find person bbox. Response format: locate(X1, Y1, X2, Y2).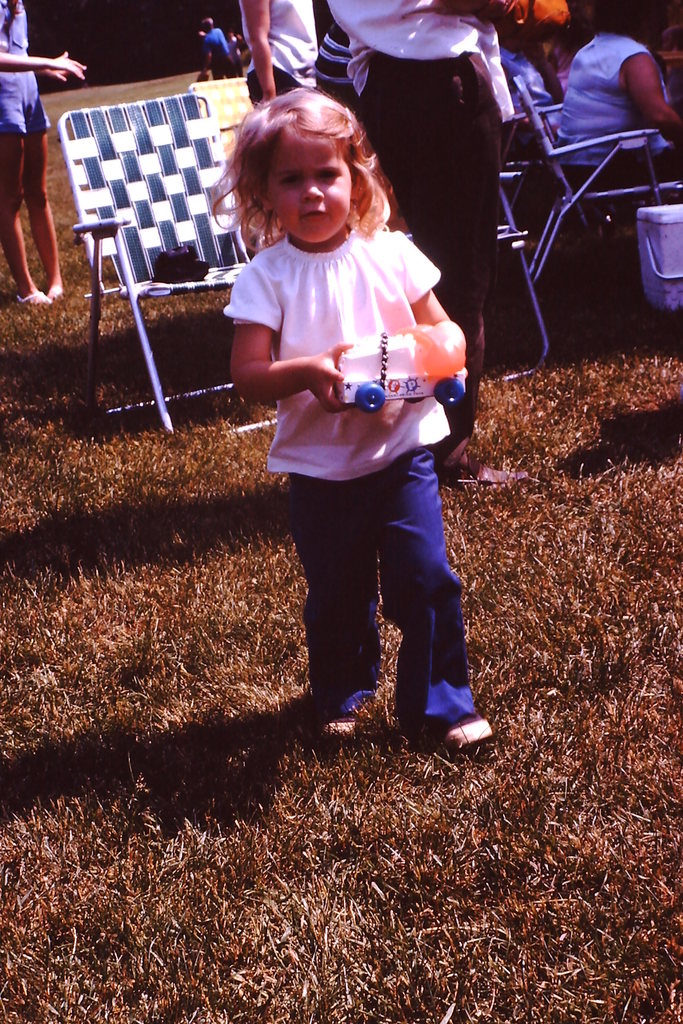
locate(547, 7, 682, 217).
